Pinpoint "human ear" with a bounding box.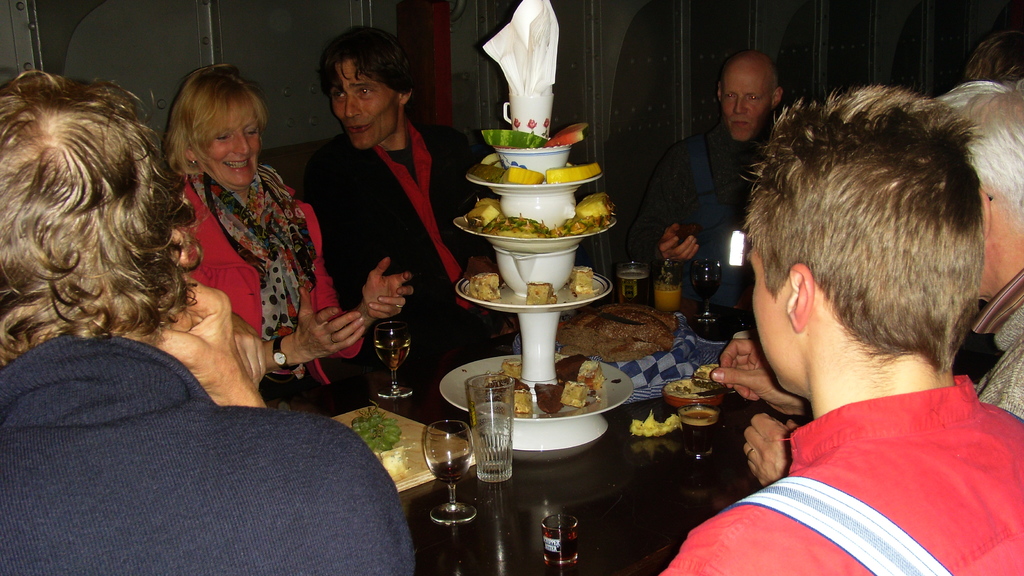
Rect(979, 189, 991, 229).
